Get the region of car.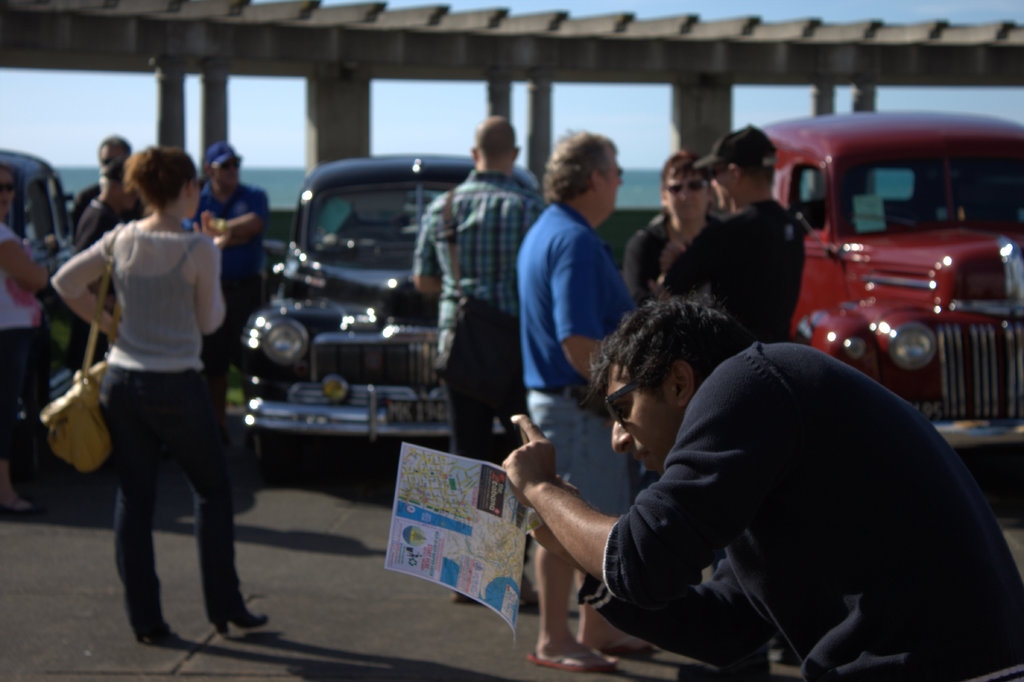
(left=0, top=149, right=72, bottom=501).
